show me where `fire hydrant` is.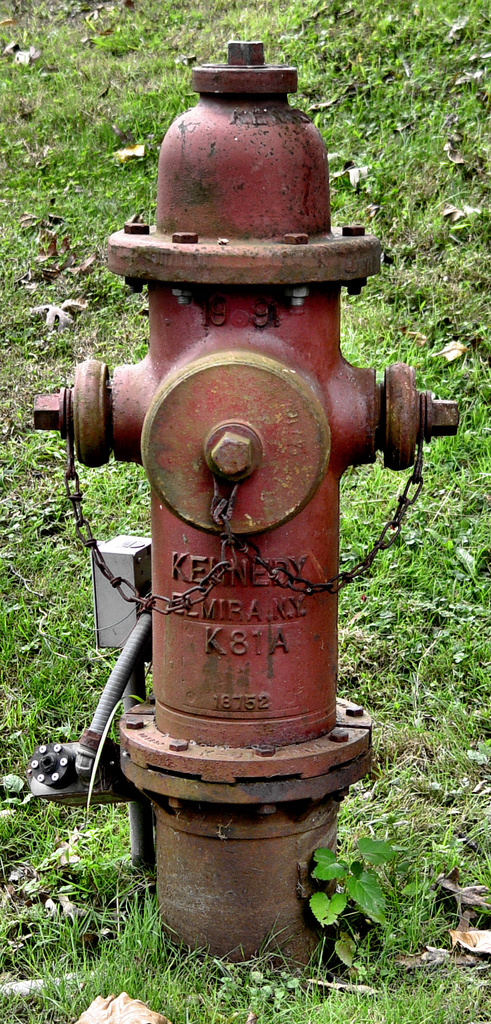
`fire hydrant` is at locate(29, 44, 460, 972).
